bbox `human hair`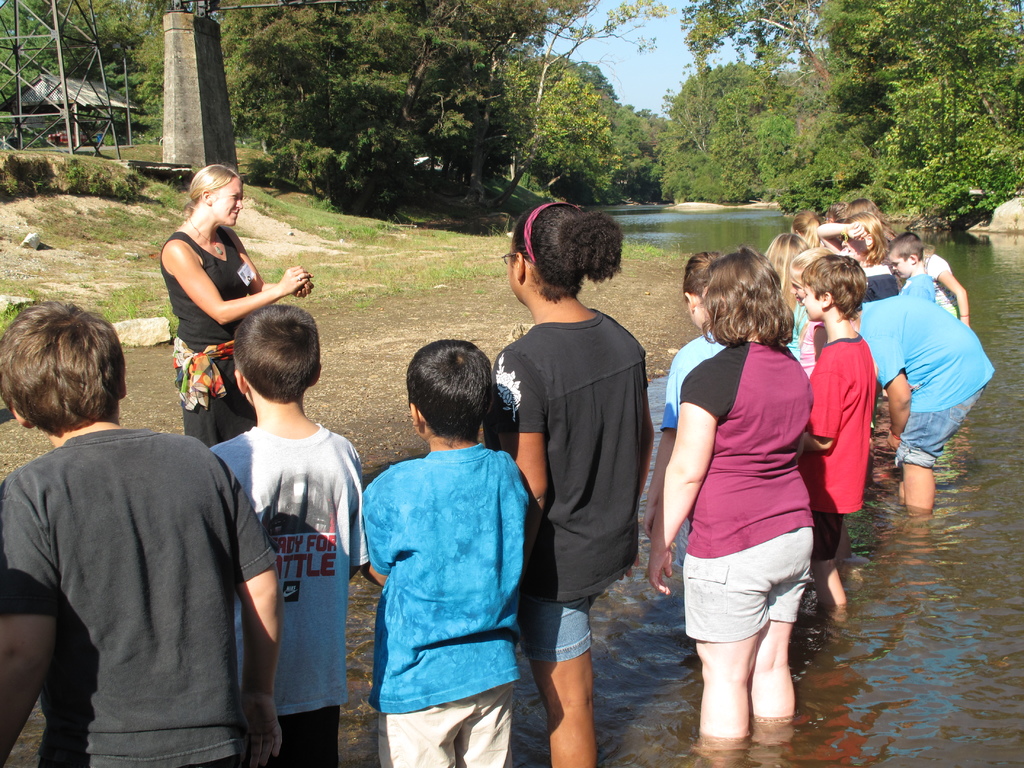
<bbox>846, 216, 888, 267</bbox>
